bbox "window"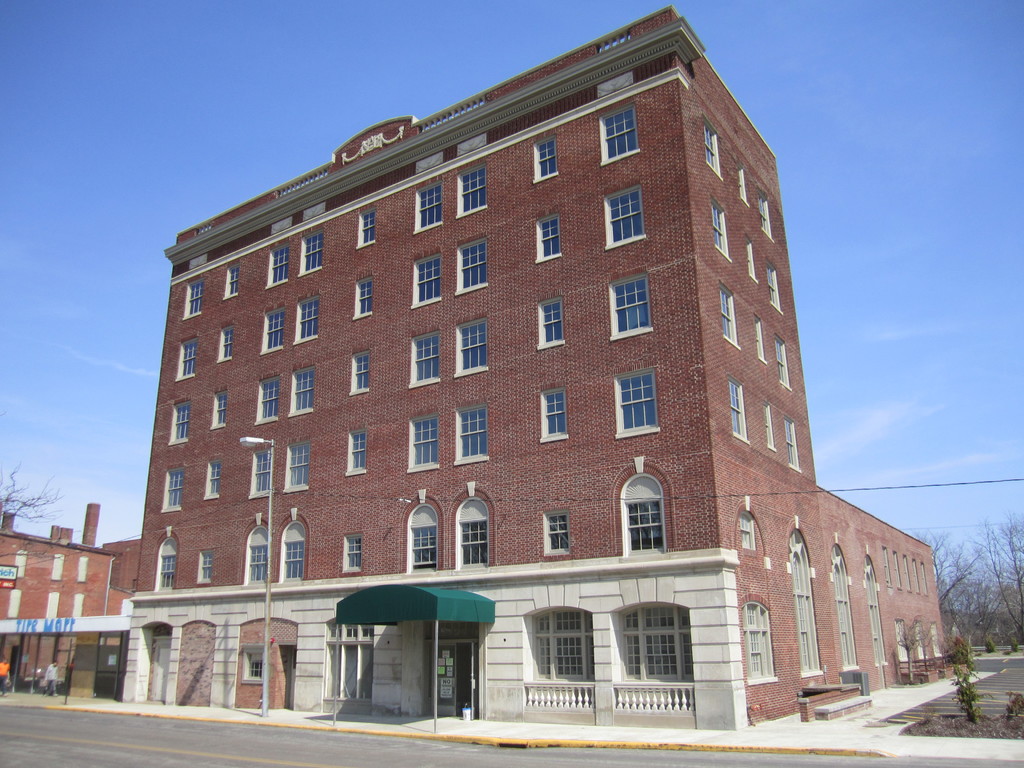
pyautogui.locateOnScreen(758, 188, 771, 232)
